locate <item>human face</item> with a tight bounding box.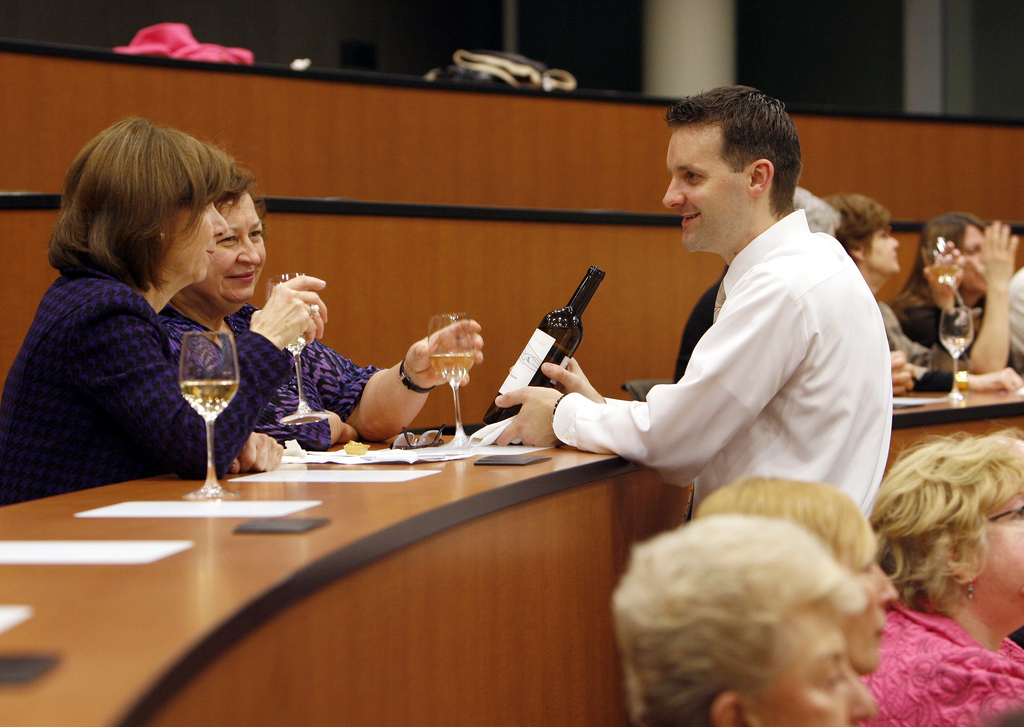
rect(764, 603, 877, 726).
